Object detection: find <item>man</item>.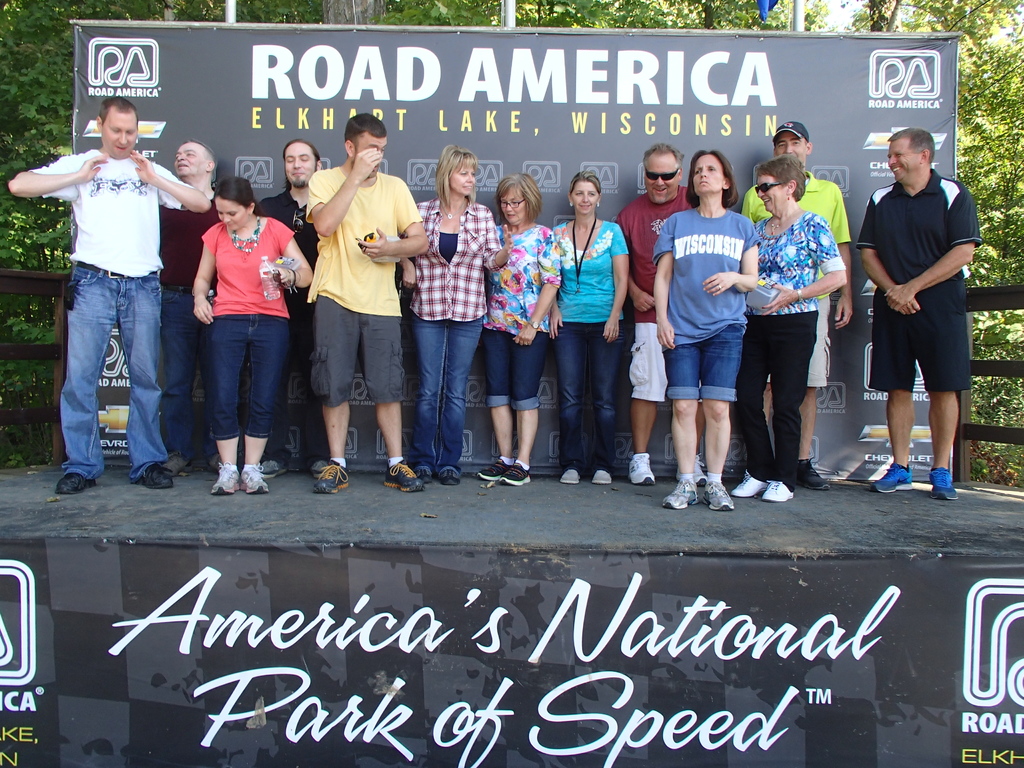
[617,142,708,488].
